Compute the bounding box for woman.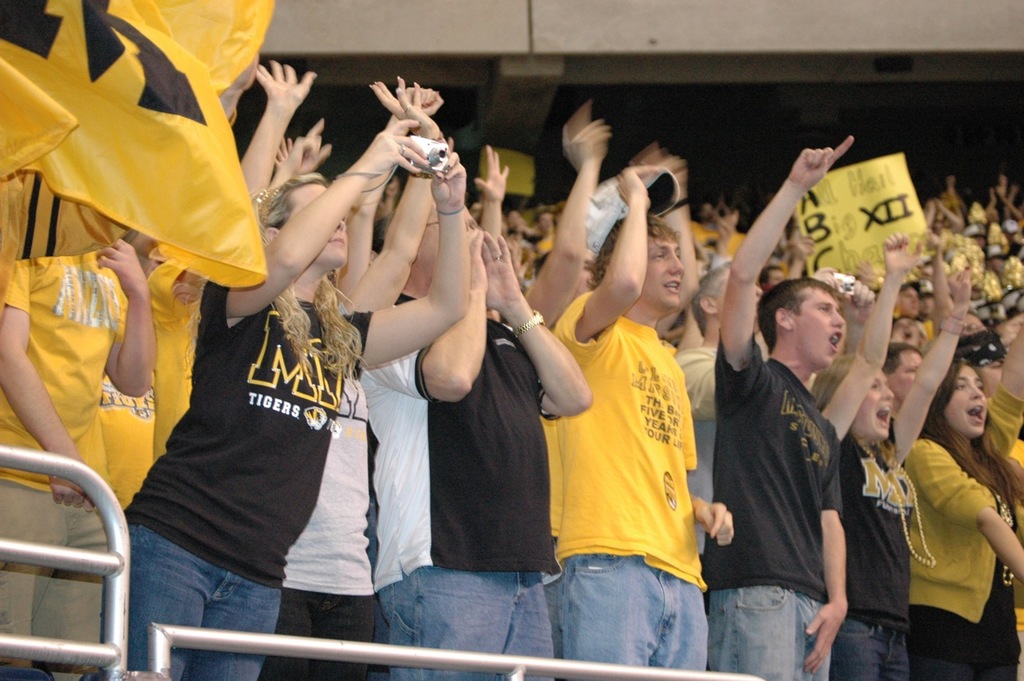
{"x1": 878, "y1": 306, "x2": 1011, "y2": 675}.
